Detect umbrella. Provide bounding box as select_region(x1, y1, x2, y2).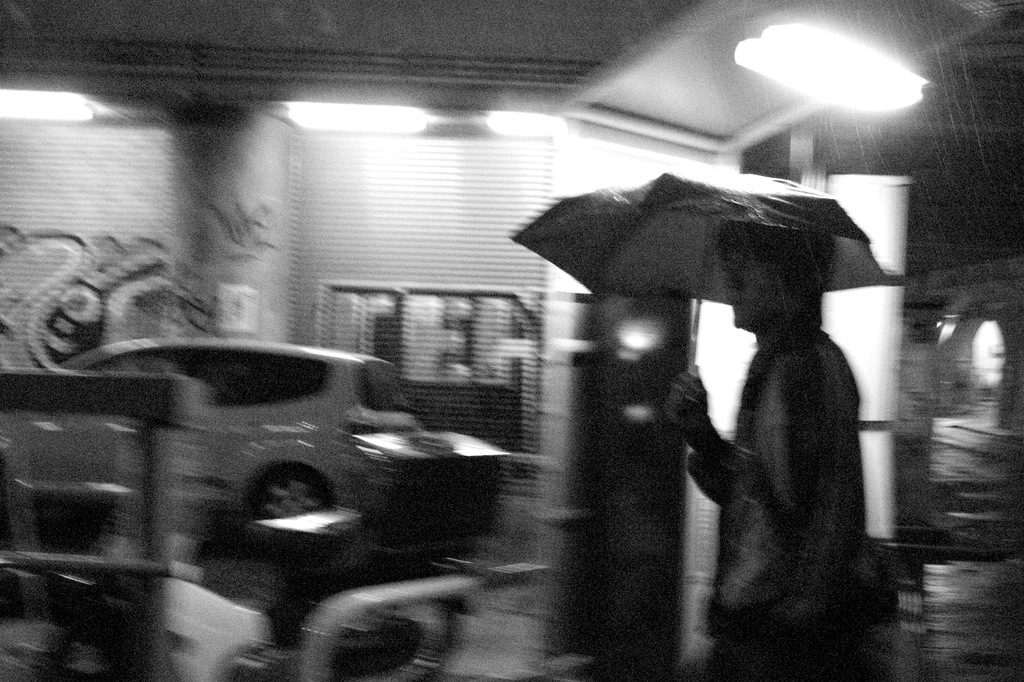
select_region(509, 173, 906, 377).
